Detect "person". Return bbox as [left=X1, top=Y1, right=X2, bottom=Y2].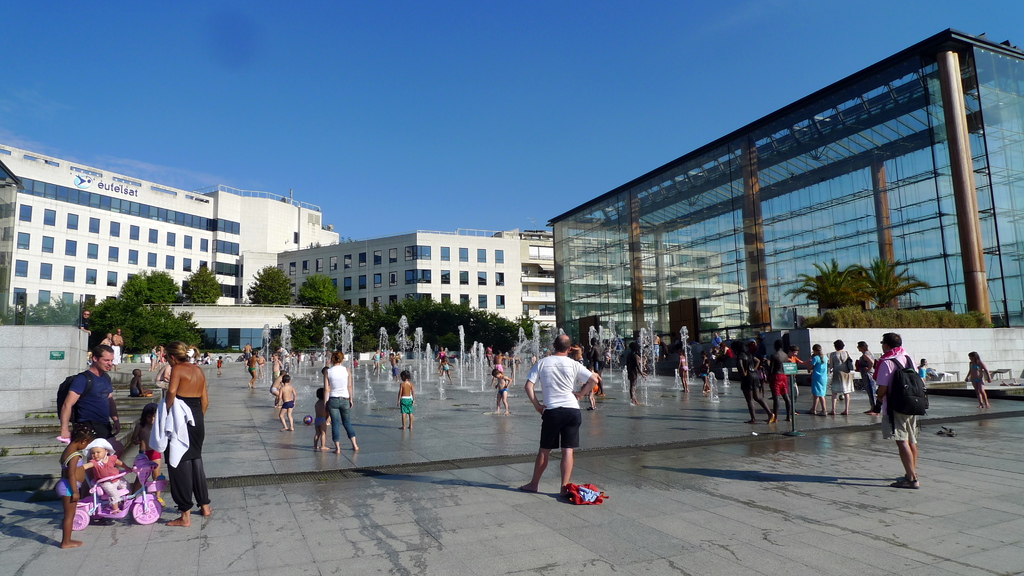
[left=388, top=351, right=399, bottom=375].
